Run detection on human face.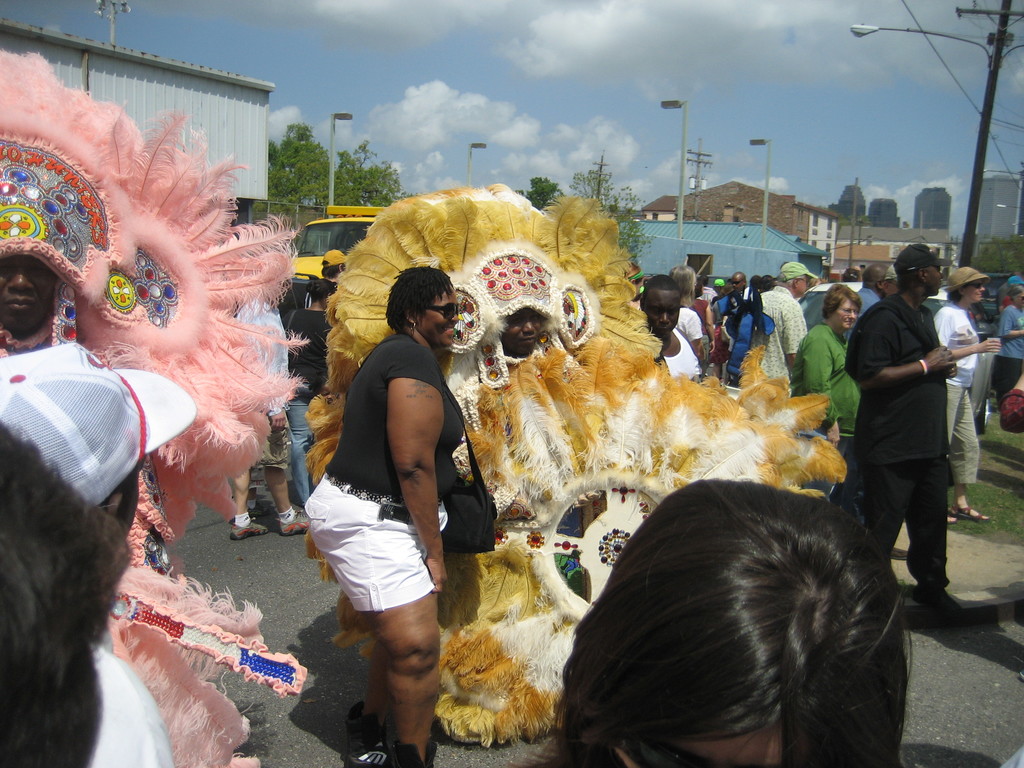
Result: locate(966, 280, 988, 303).
